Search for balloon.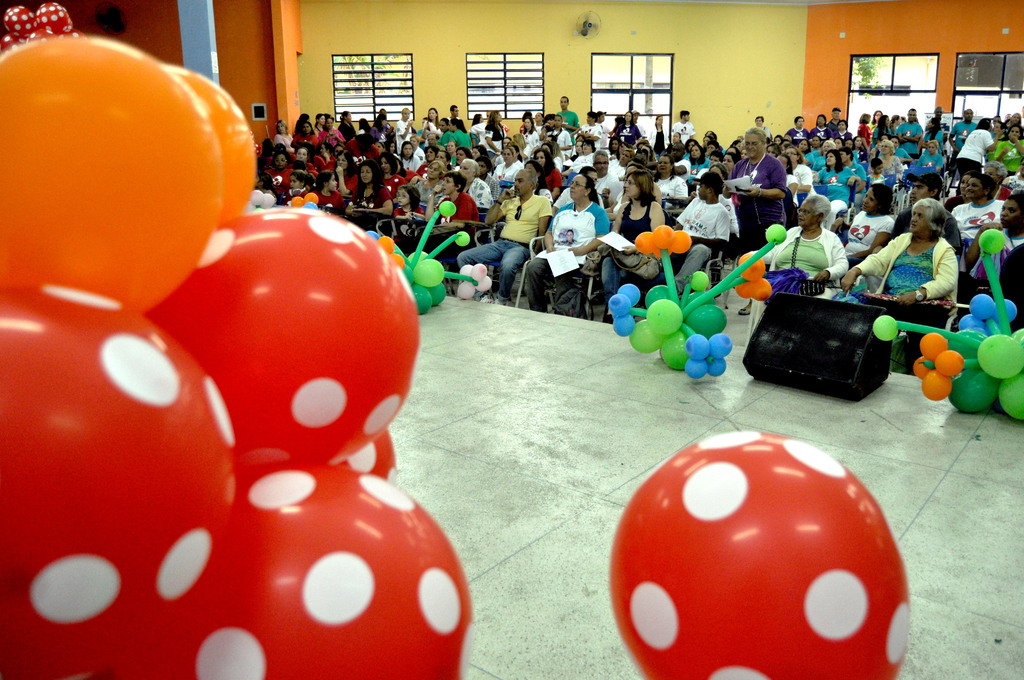
Found at select_region(897, 317, 983, 352).
